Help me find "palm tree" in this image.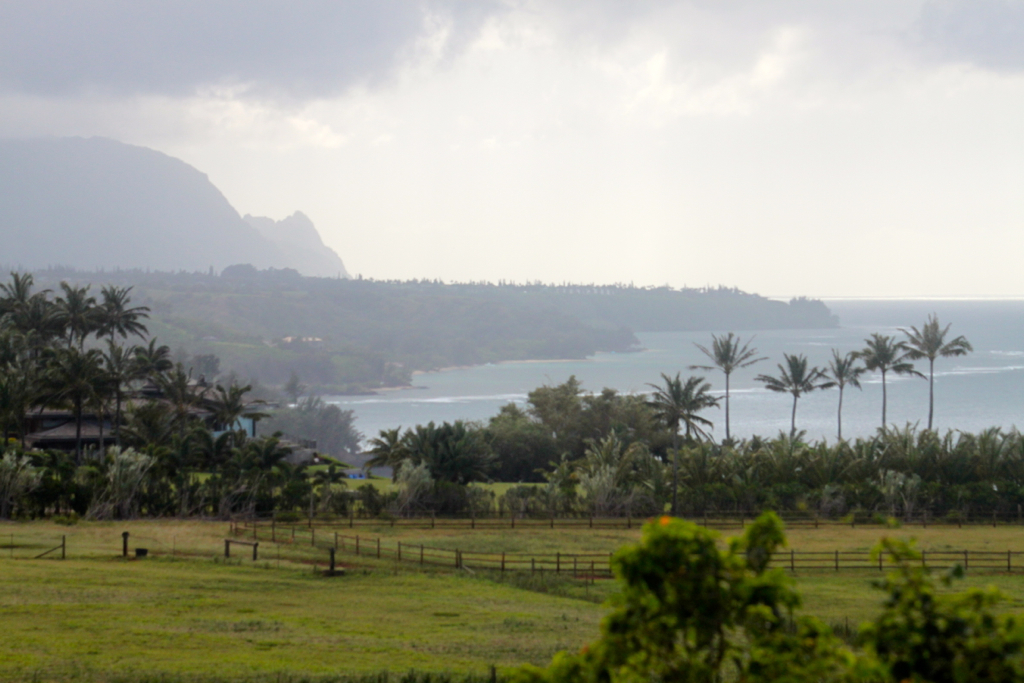
Found it: l=751, t=348, r=839, b=437.
